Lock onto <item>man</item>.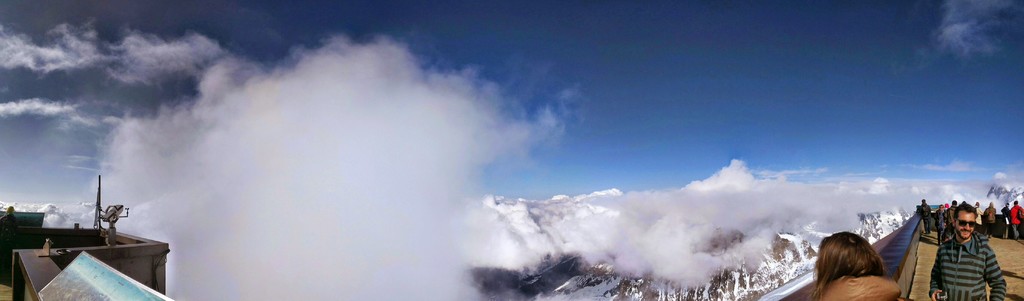
Locked: locate(928, 200, 1012, 300).
